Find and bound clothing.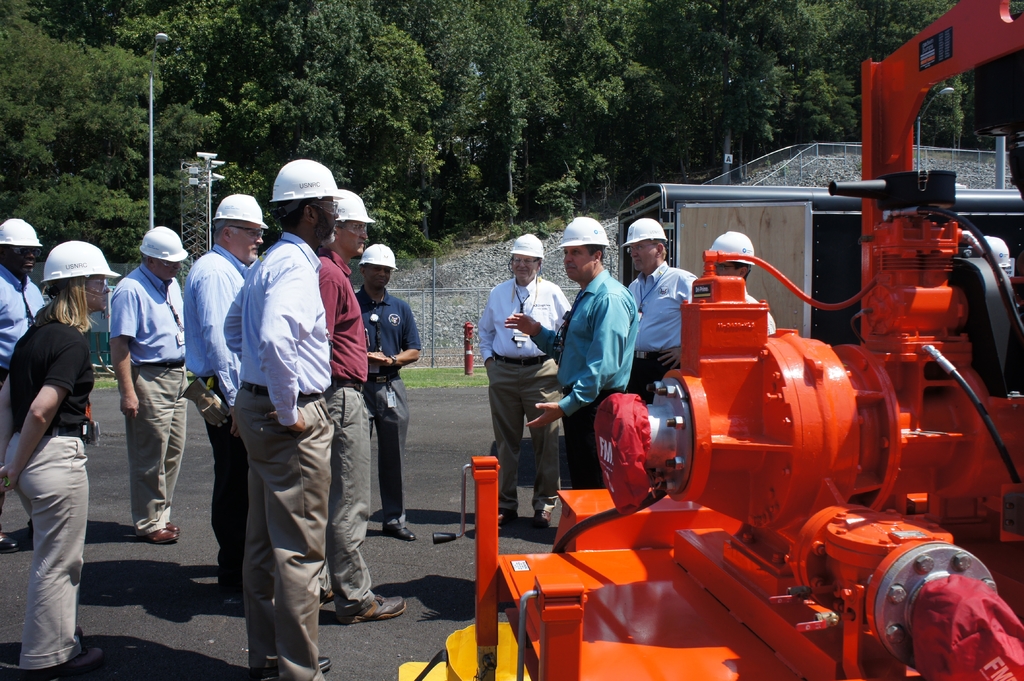
Bound: [x1=316, y1=250, x2=372, y2=613].
